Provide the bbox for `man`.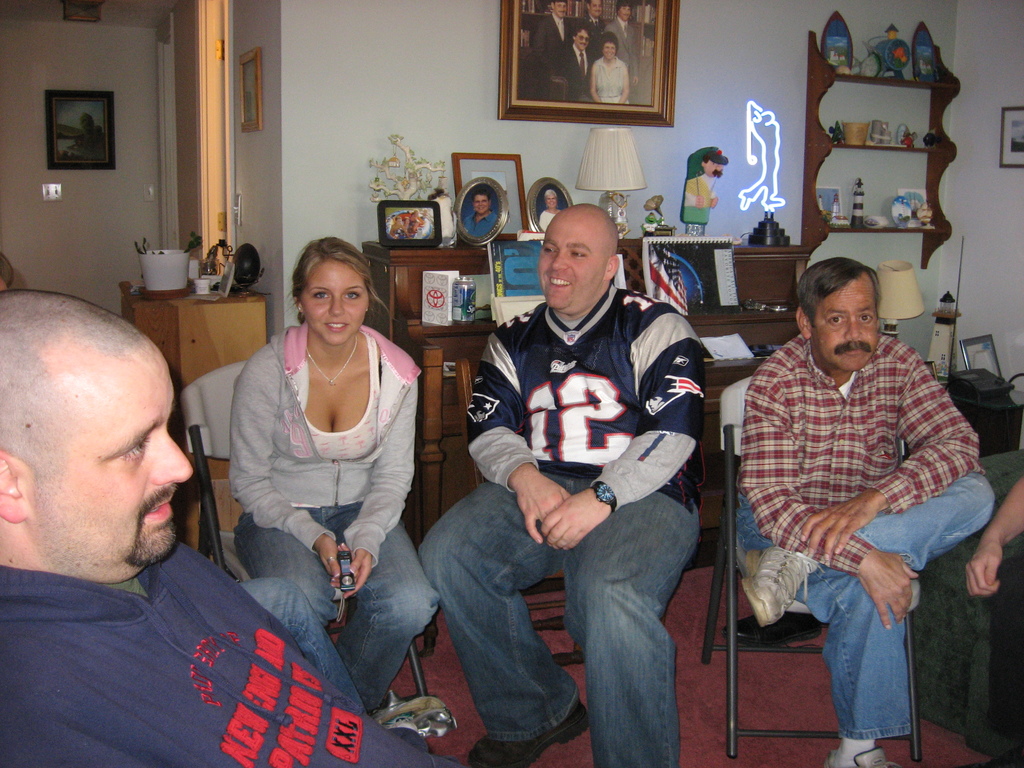
x1=609 y1=1 x2=641 y2=109.
